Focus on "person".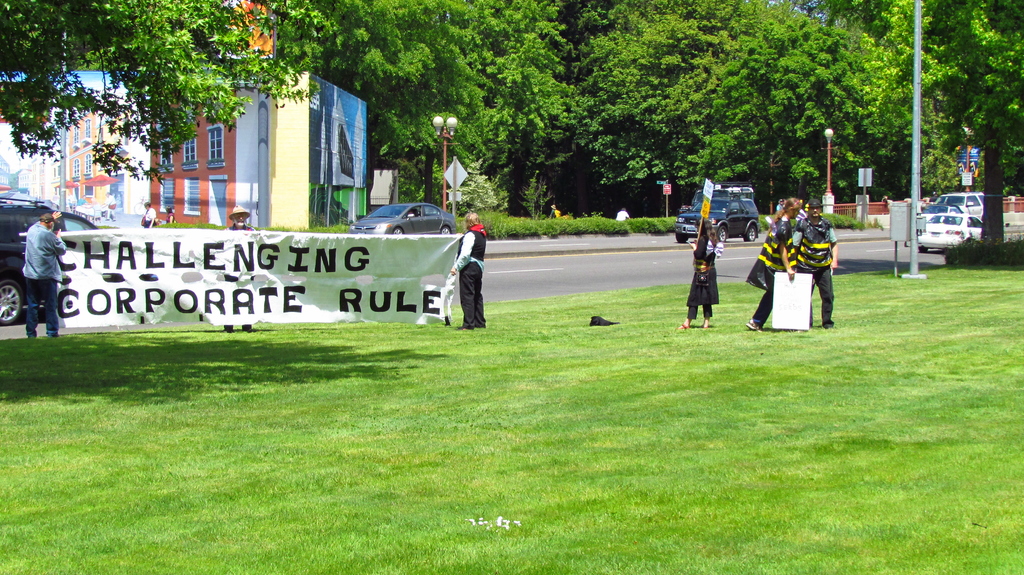
Focused at (141, 201, 156, 230).
